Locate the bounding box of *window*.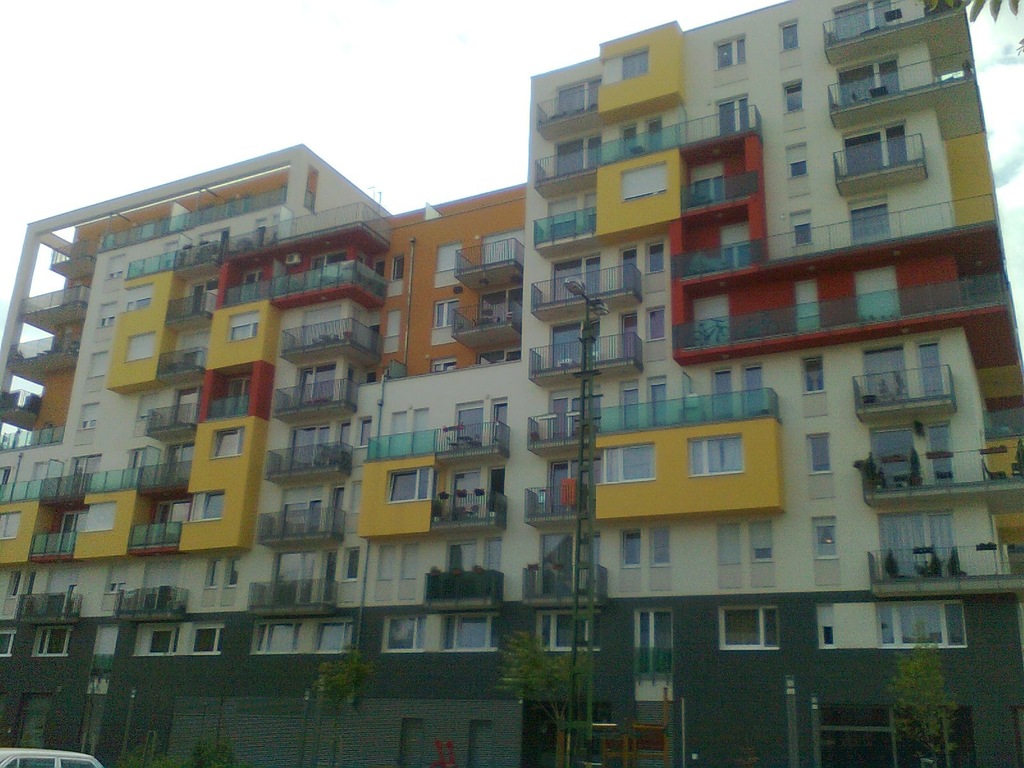
Bounding box: {"left": 811, "top": 512, "right": 843, "bottom": 561}.
